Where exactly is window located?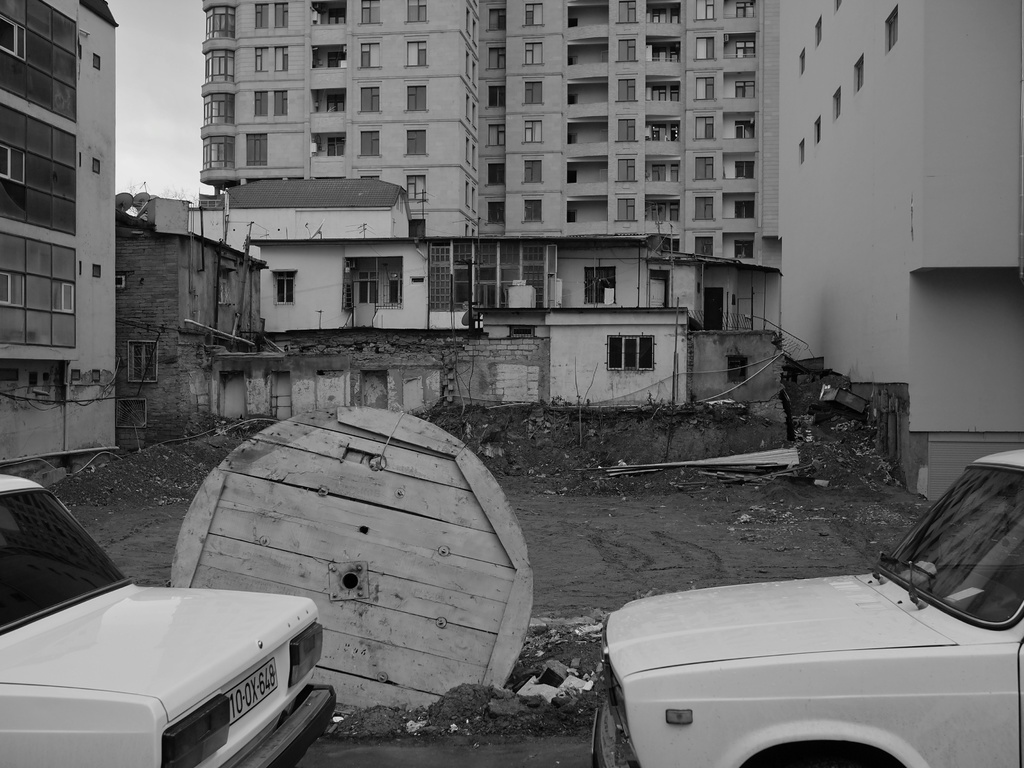
Its bounding box is (358, 0, 382, 25).
